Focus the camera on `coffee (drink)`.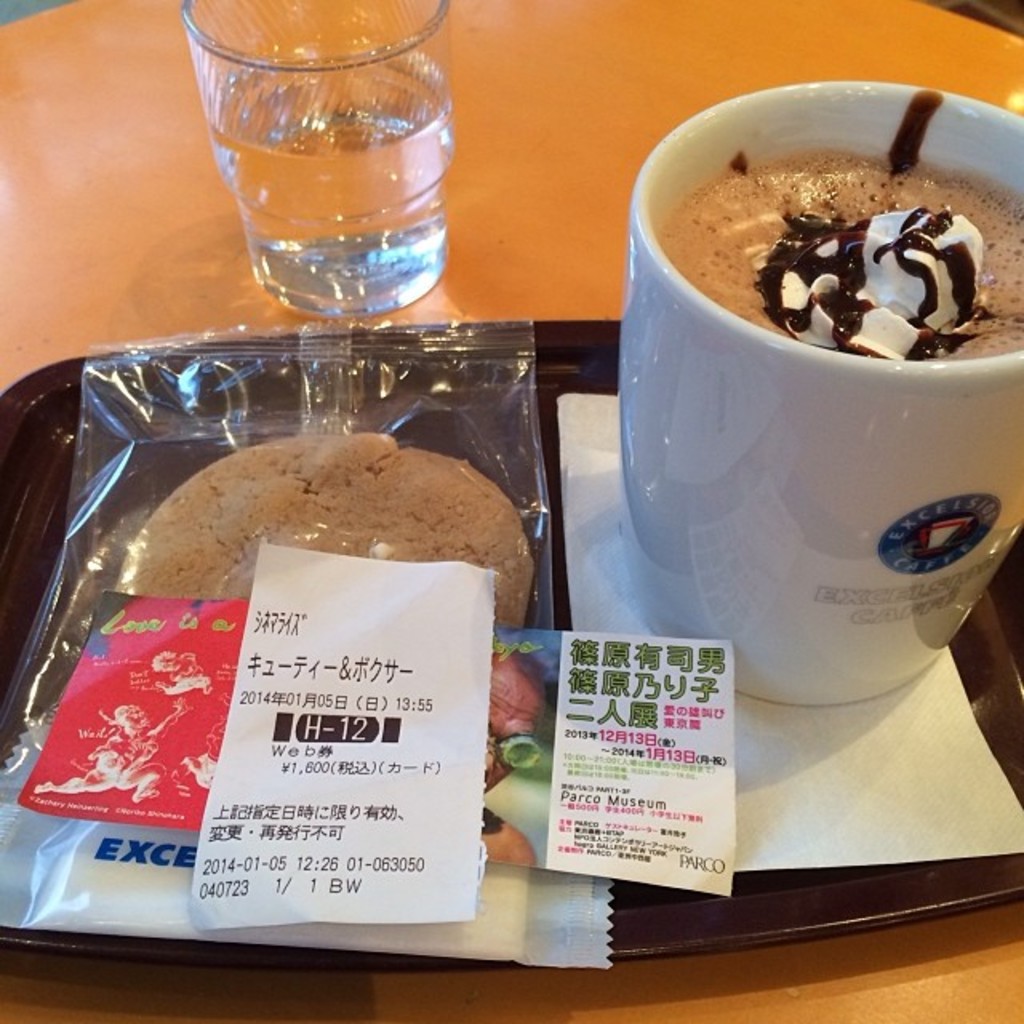
Focus region: [653,133,1022,365].
